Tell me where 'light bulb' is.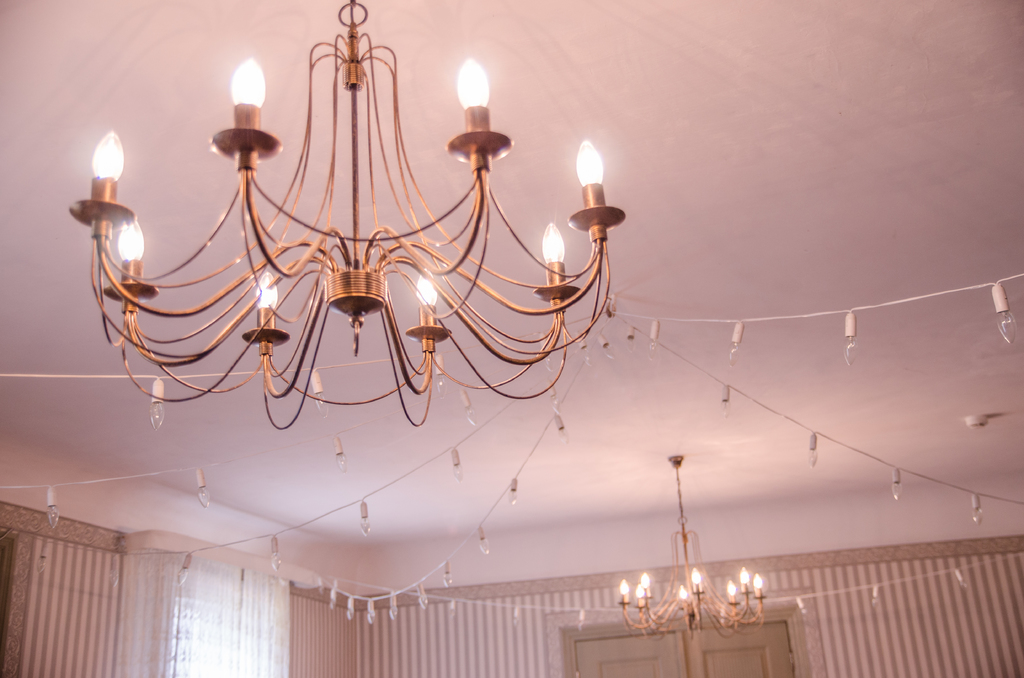
'light bulb' is at <box>635,585,645,595</box>.
